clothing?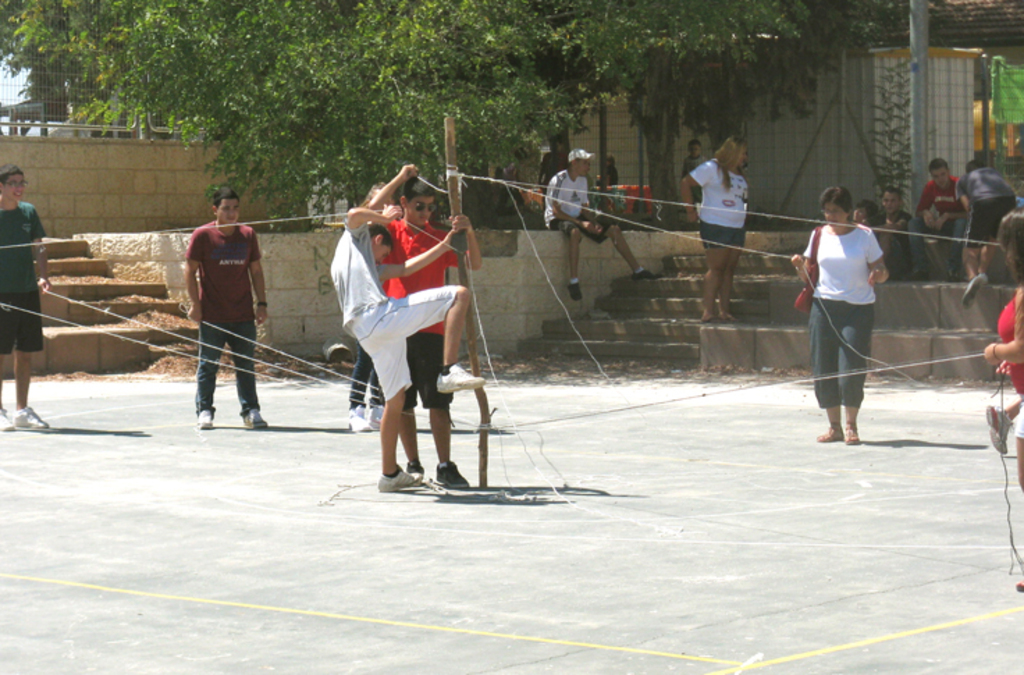
(left=799, top=225, right=896, bottom=418)
